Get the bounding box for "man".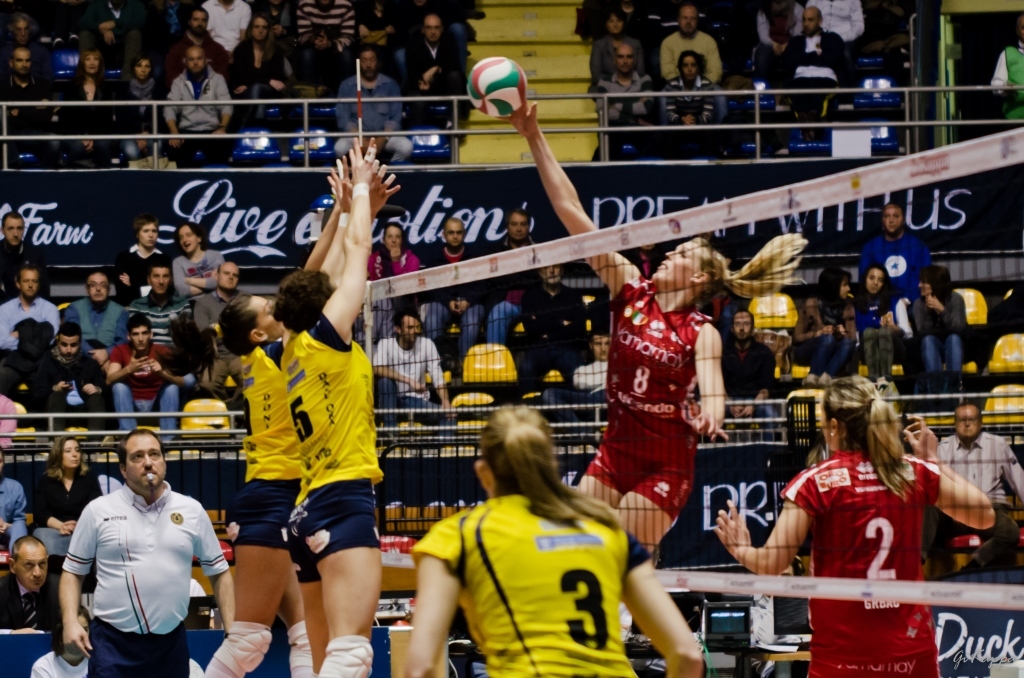
[left=131, top=259, right=195, bottom=344].
